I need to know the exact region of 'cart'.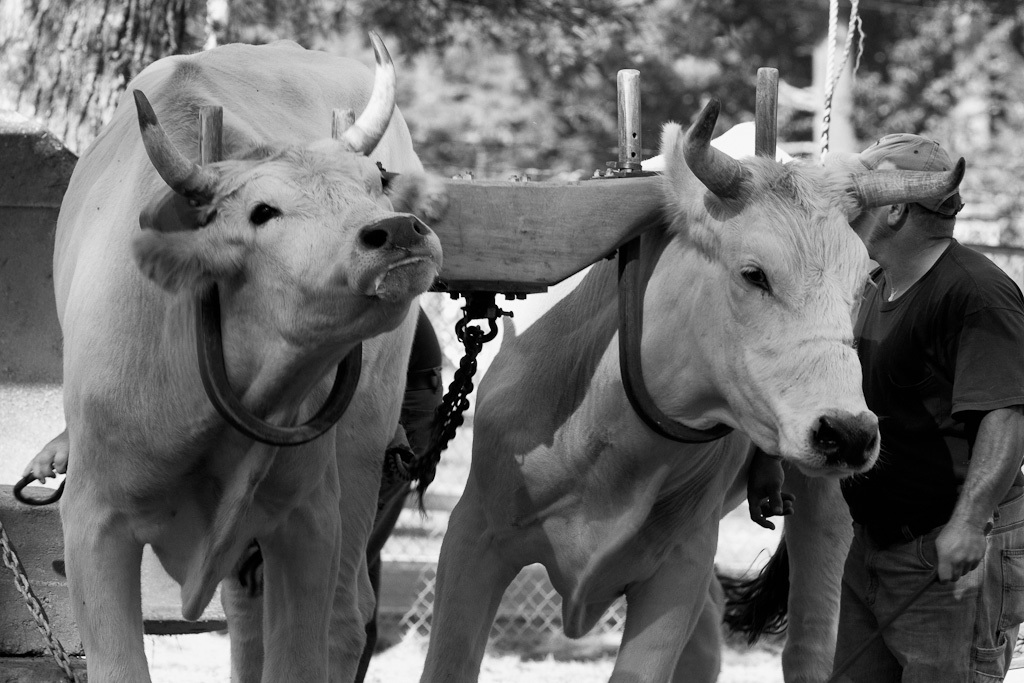
Region: l=0, t=68, r=783, b=679.
